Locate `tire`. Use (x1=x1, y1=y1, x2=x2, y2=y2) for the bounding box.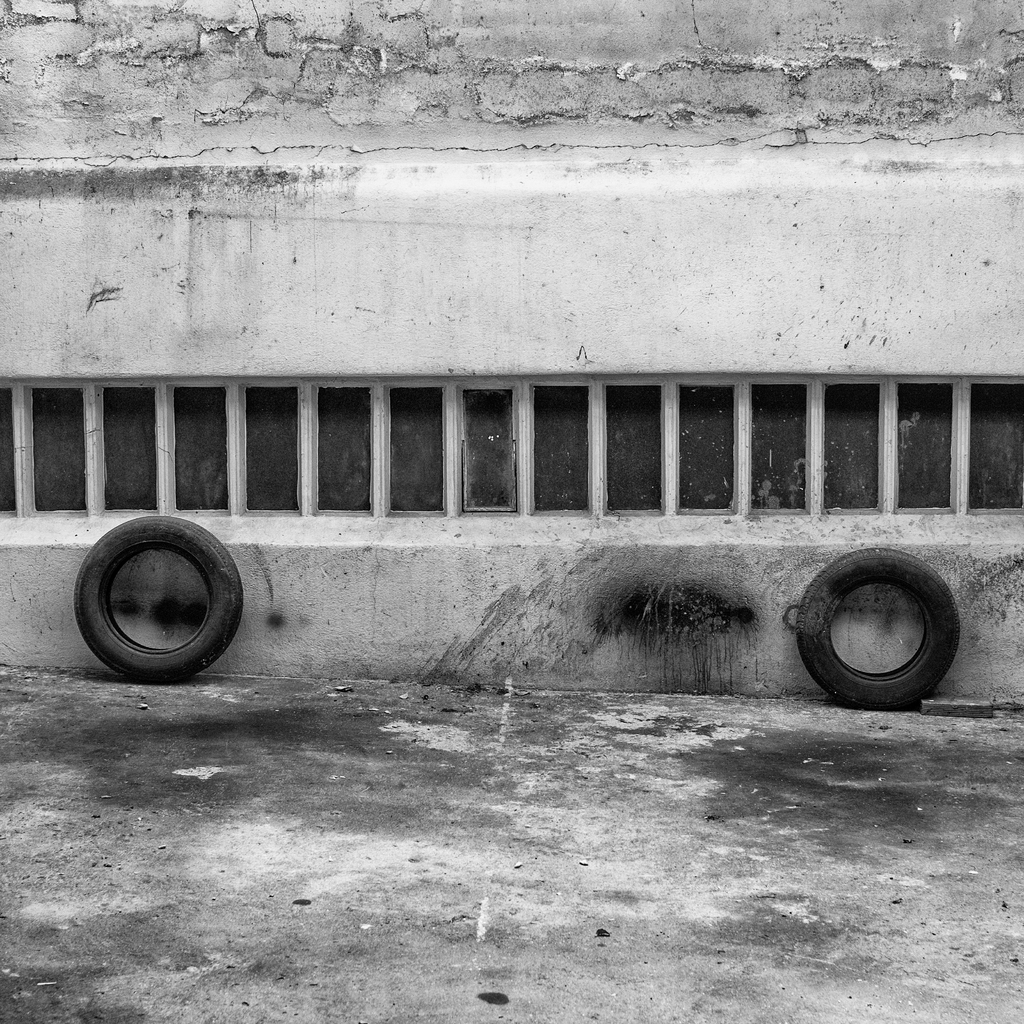
(x1=797, y1=547, x2=961, y2=708).
